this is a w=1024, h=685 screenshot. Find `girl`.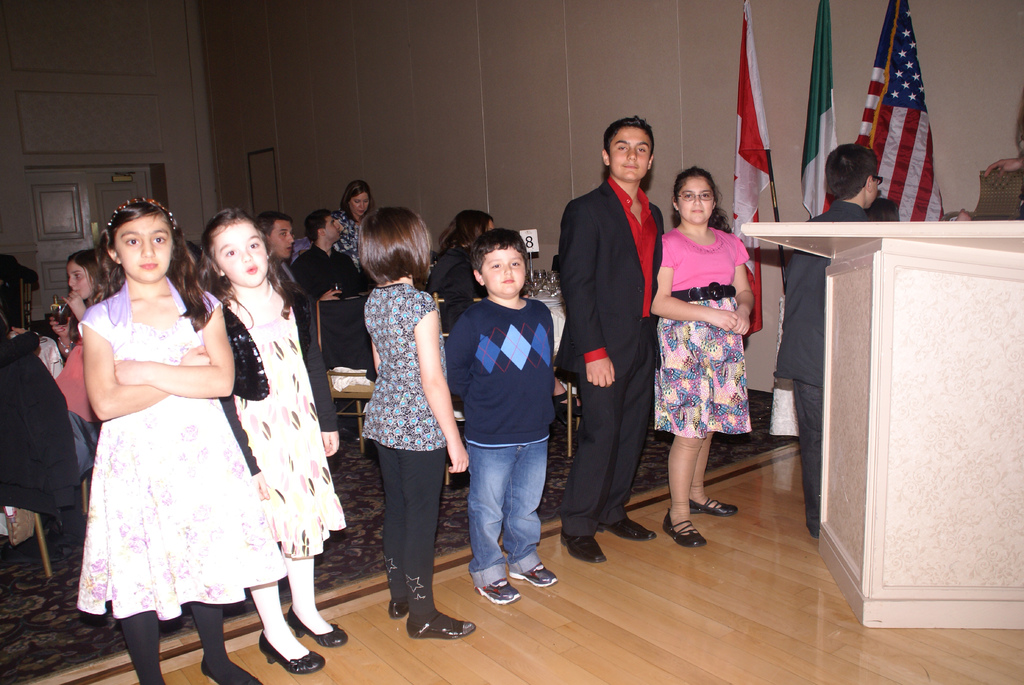
Bounding box: locate(227, 205, 342, 675).
